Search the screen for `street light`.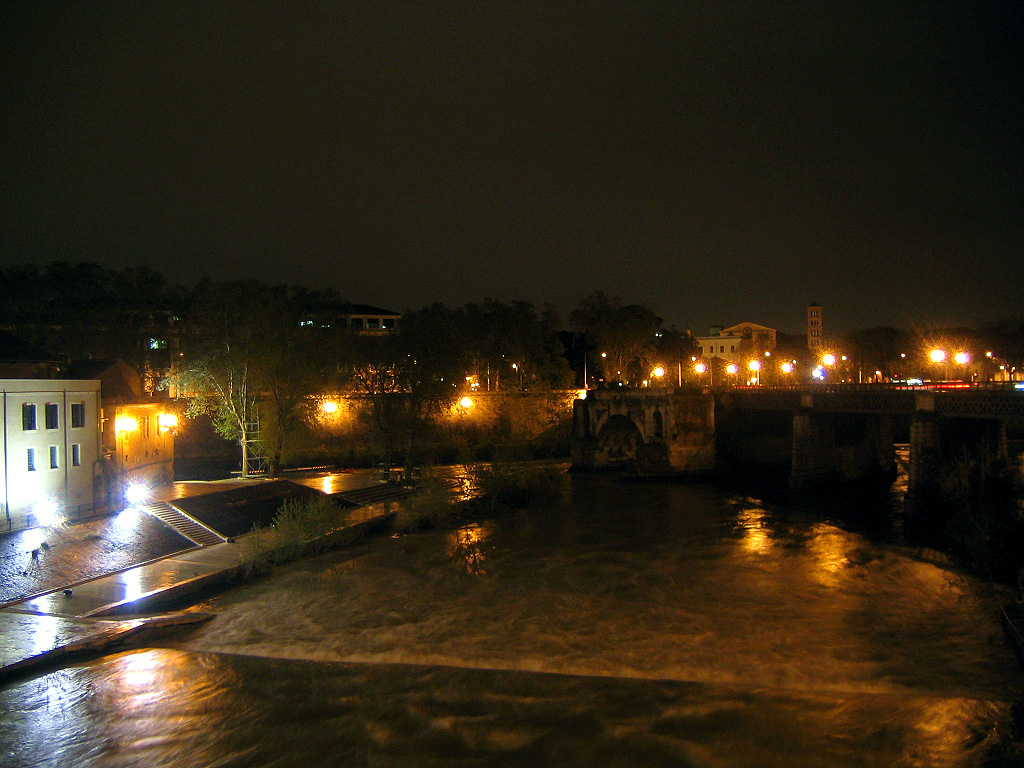
Found at (601,350,619,378).
